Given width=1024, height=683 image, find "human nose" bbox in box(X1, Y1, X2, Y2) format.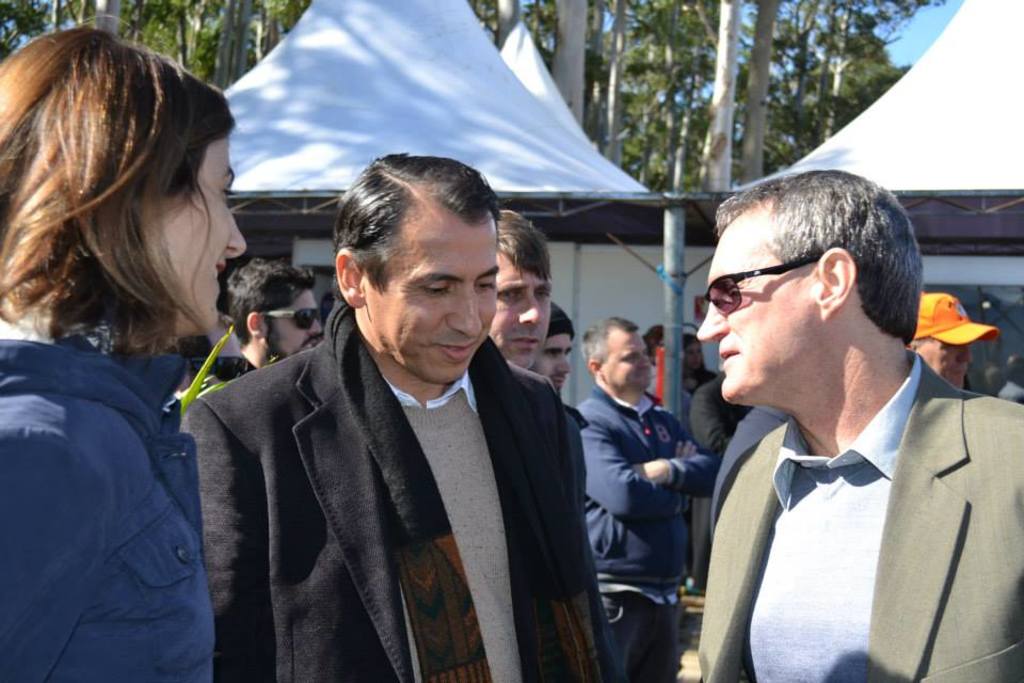
box(226, 210, 250, 260).
